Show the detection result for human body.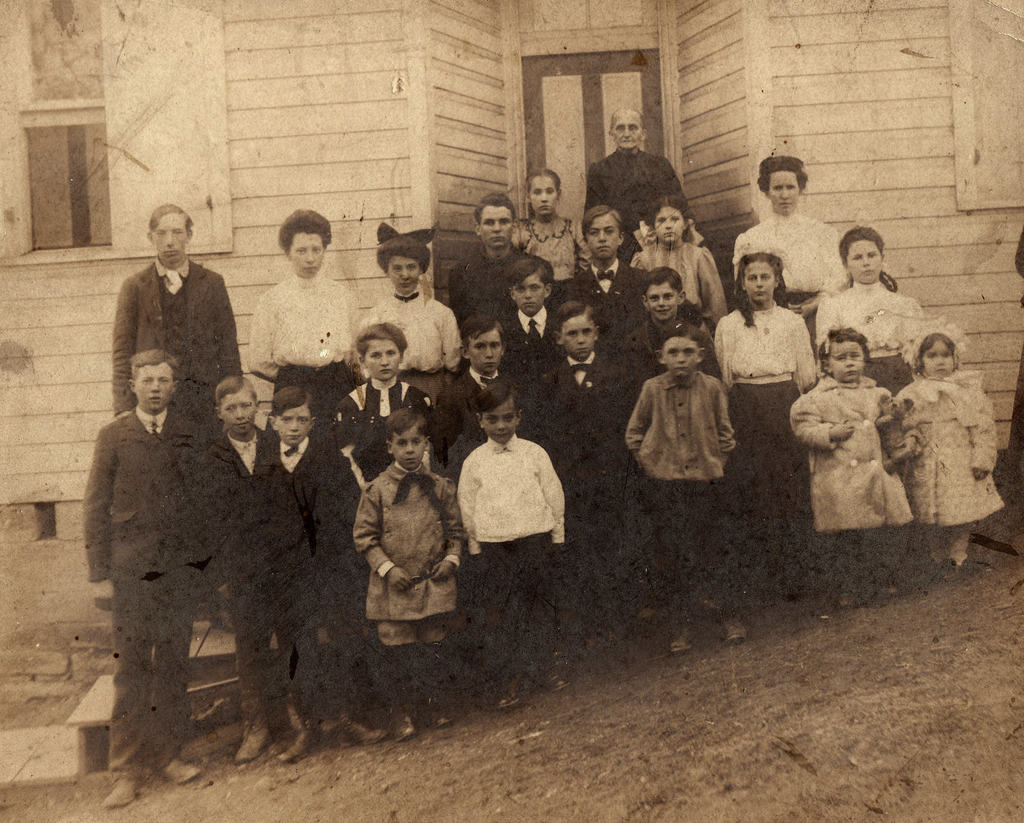
Rect(538, 318, 627, 655).
